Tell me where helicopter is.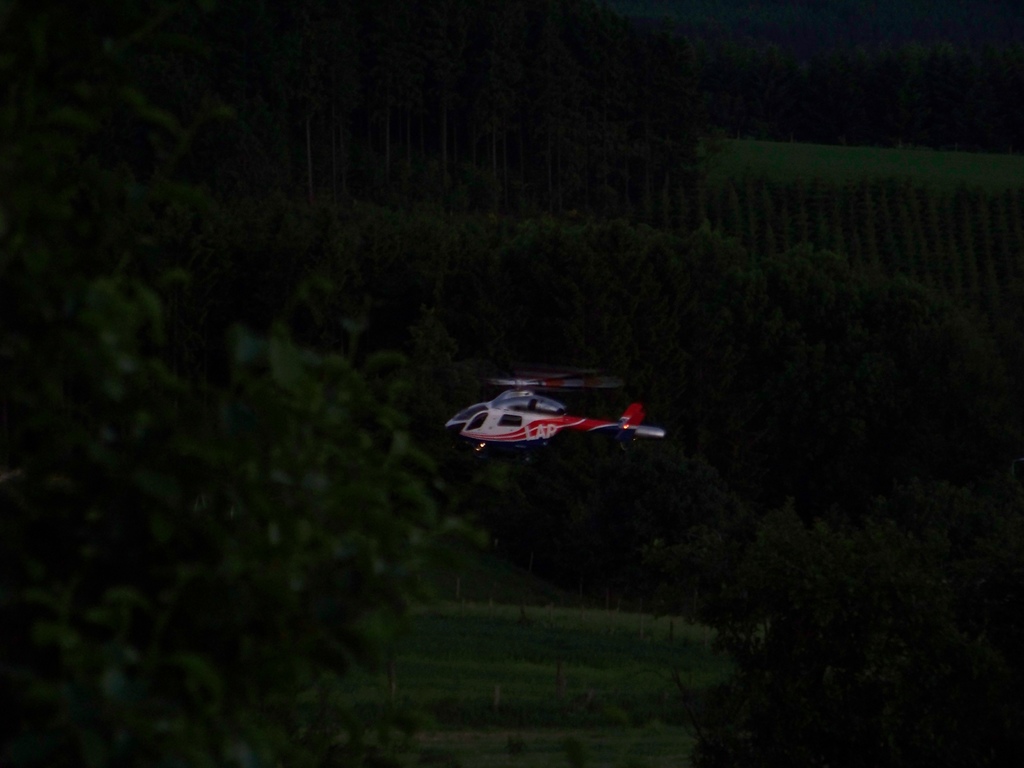
helicopter is at 442/371/667/461.
